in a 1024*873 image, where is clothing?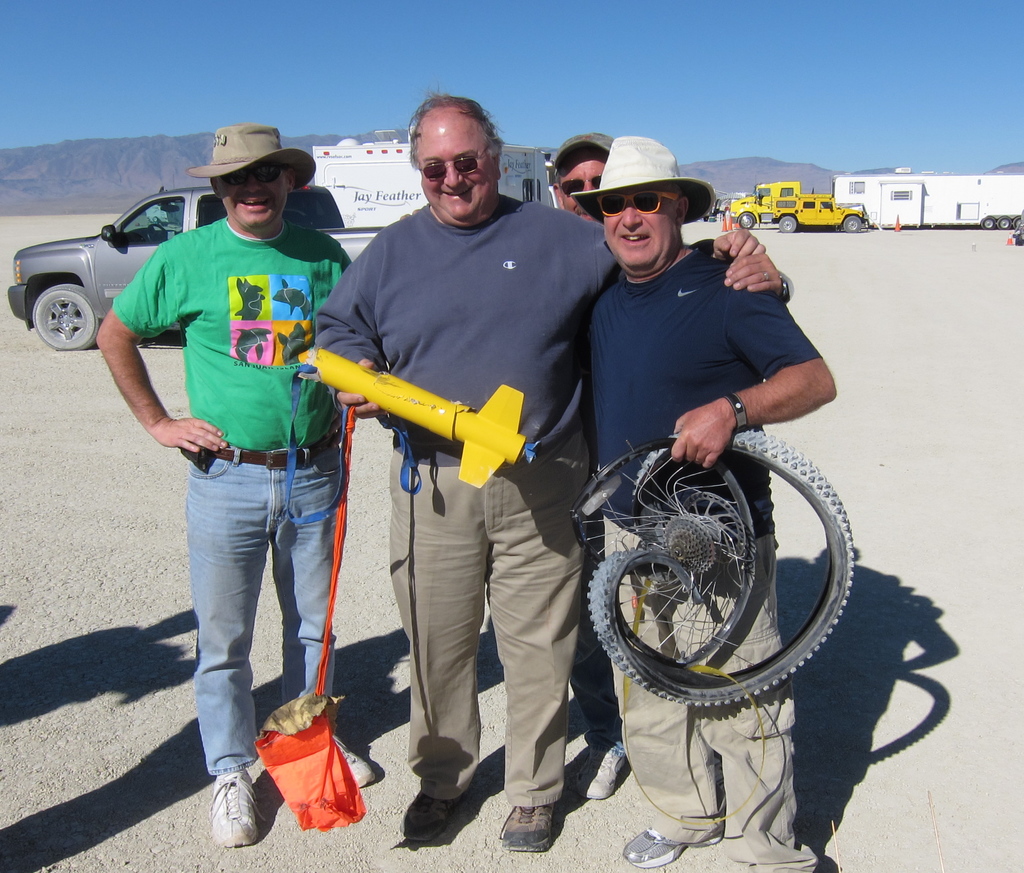
bbox(588, 230, 822, 872).
